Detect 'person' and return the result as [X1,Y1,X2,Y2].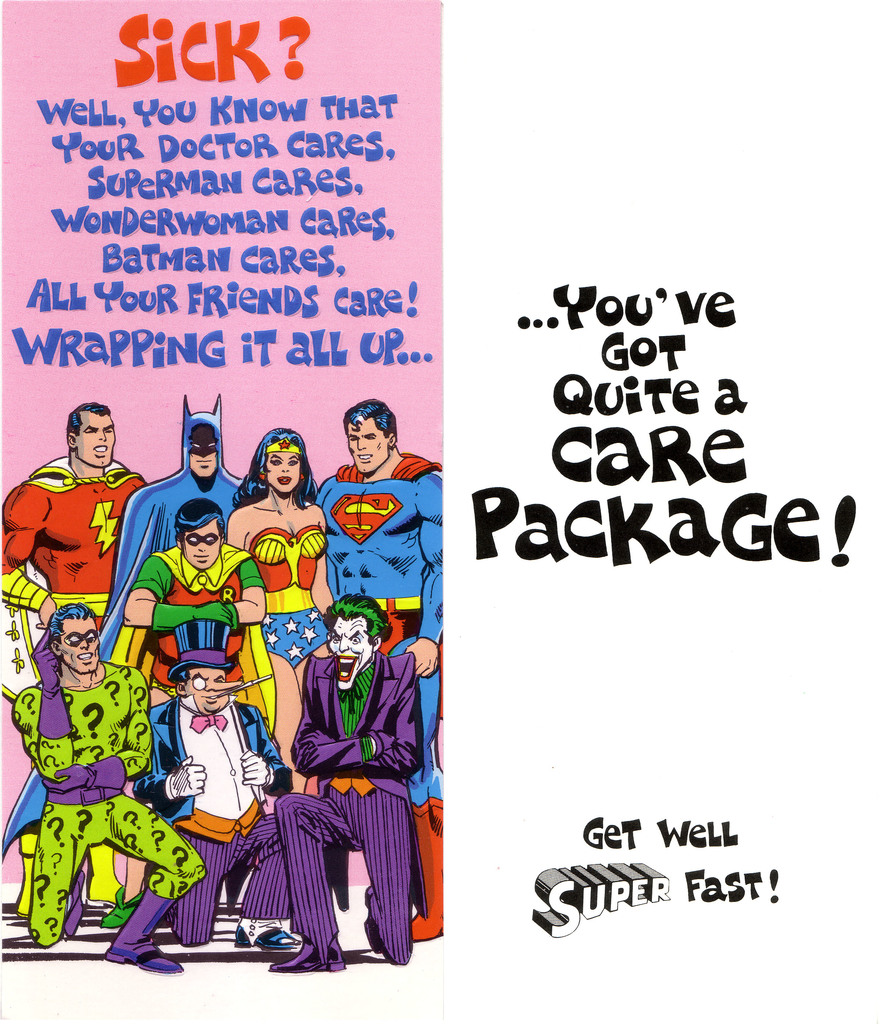
[0,402,156,900].
